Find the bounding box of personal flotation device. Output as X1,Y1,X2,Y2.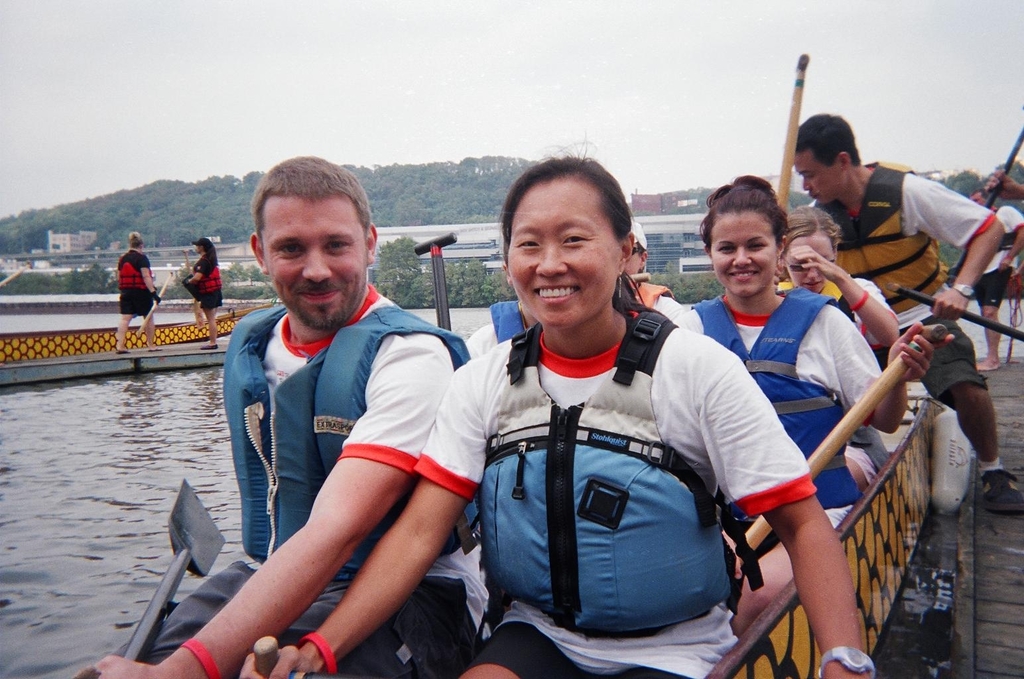
474,309,767,644.
